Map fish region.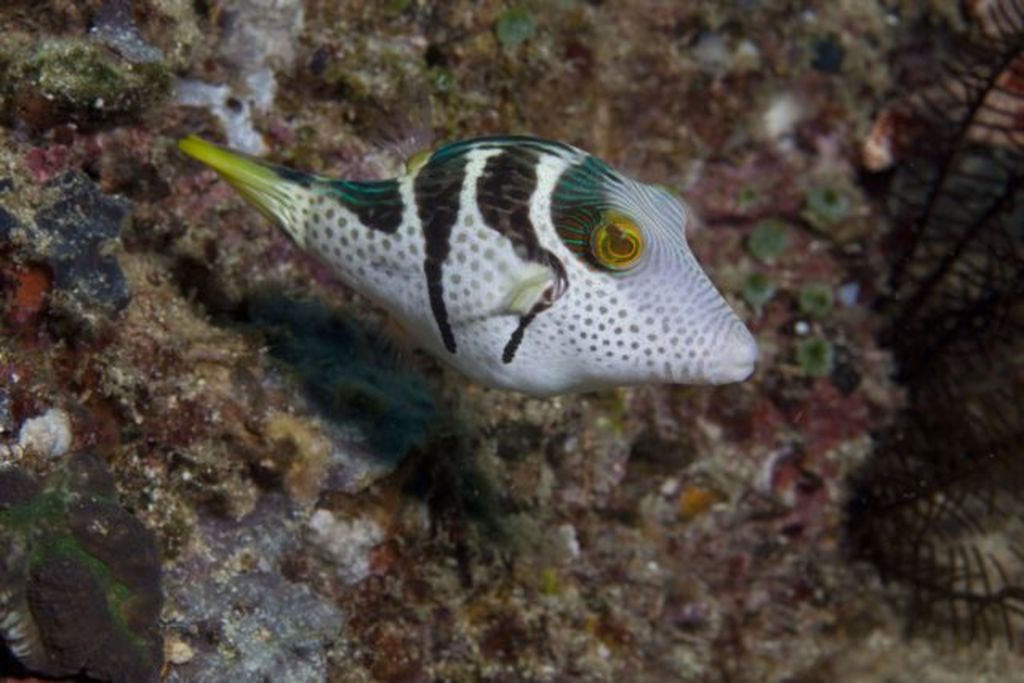
Mapped to BBox(232, 104, 738, 417).
